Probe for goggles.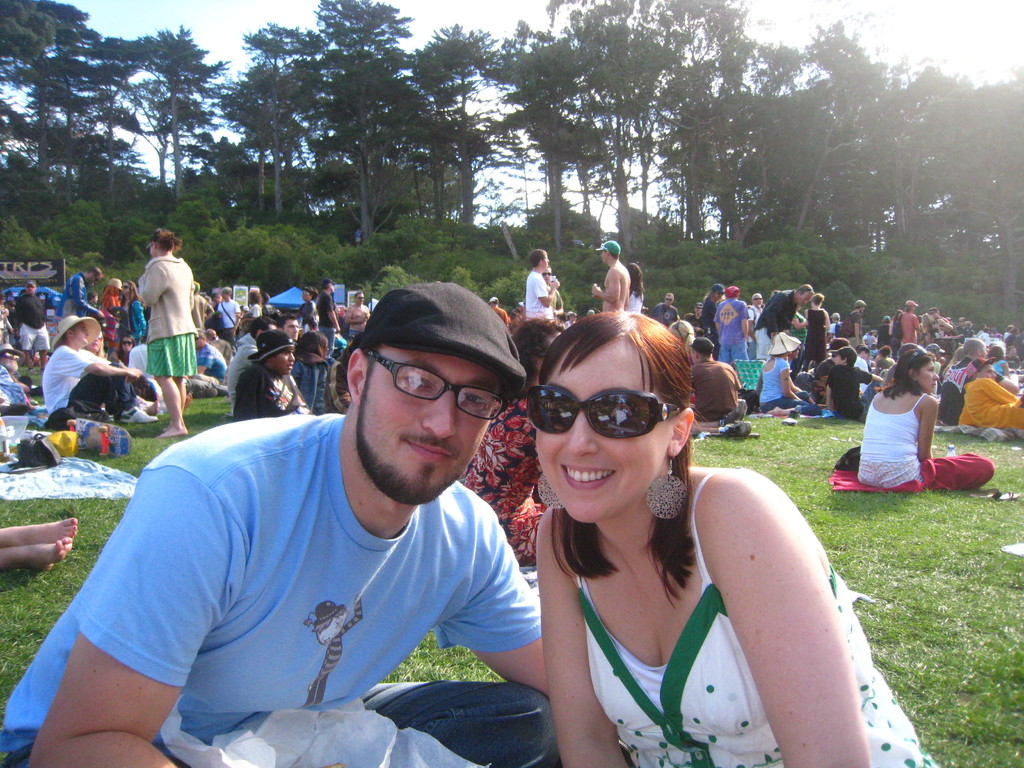
Probe result: box=[119, 339, 131, 347].
